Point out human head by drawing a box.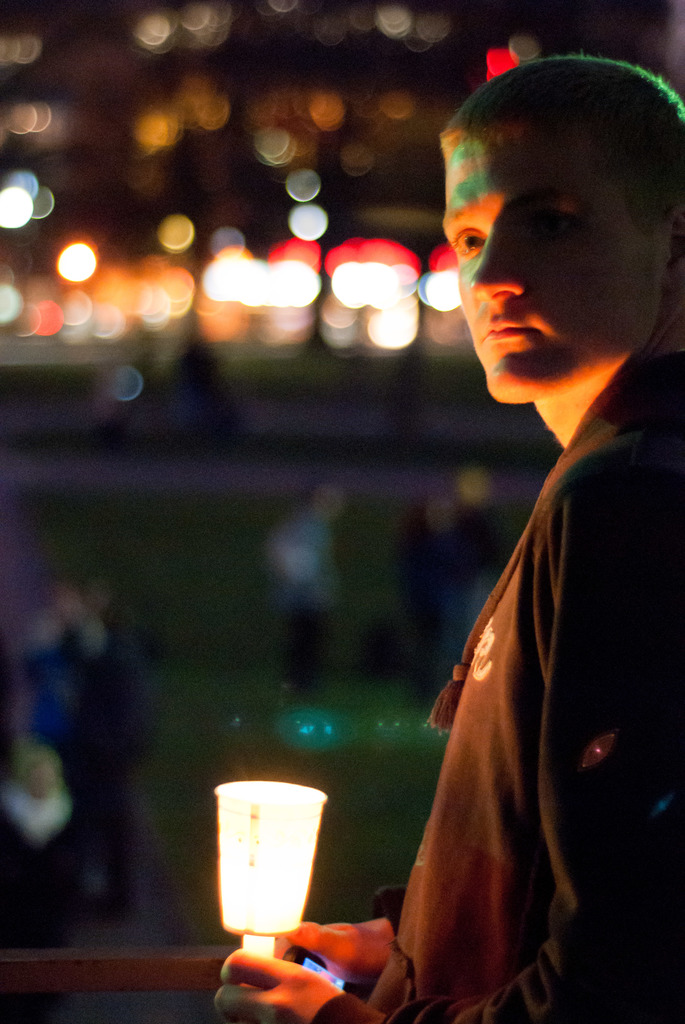
<bbox>444, 51, 669, 383</bbox>.
